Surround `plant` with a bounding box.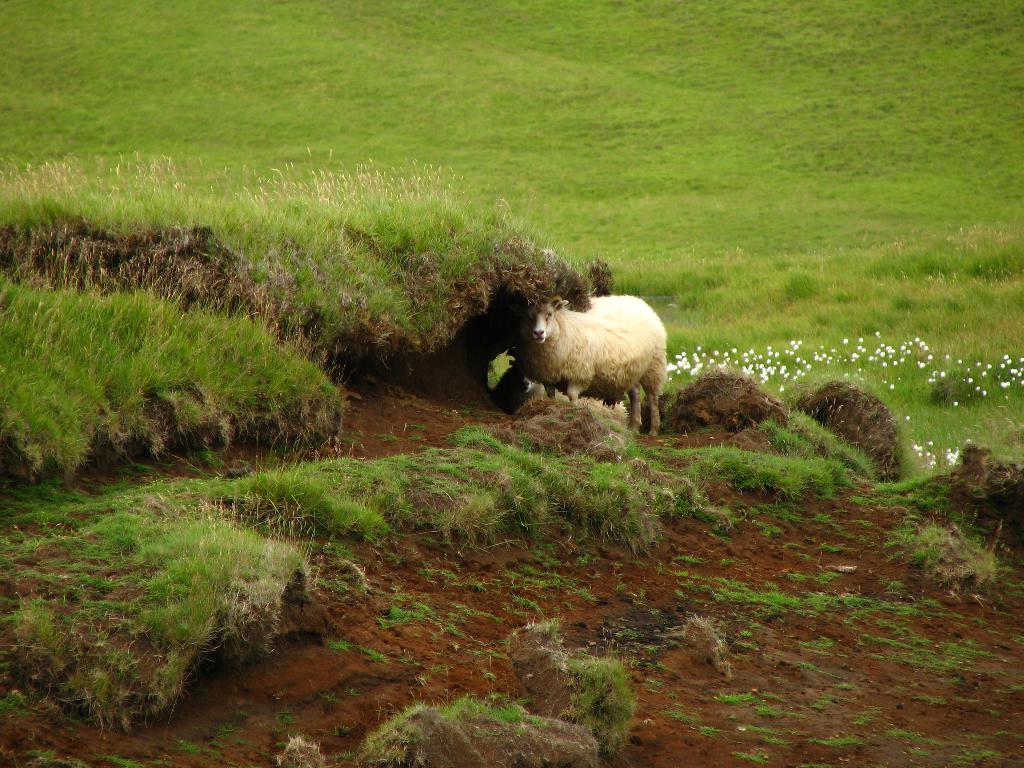
pyautogui.locateOnScreen(262, 750, 273, 762).
